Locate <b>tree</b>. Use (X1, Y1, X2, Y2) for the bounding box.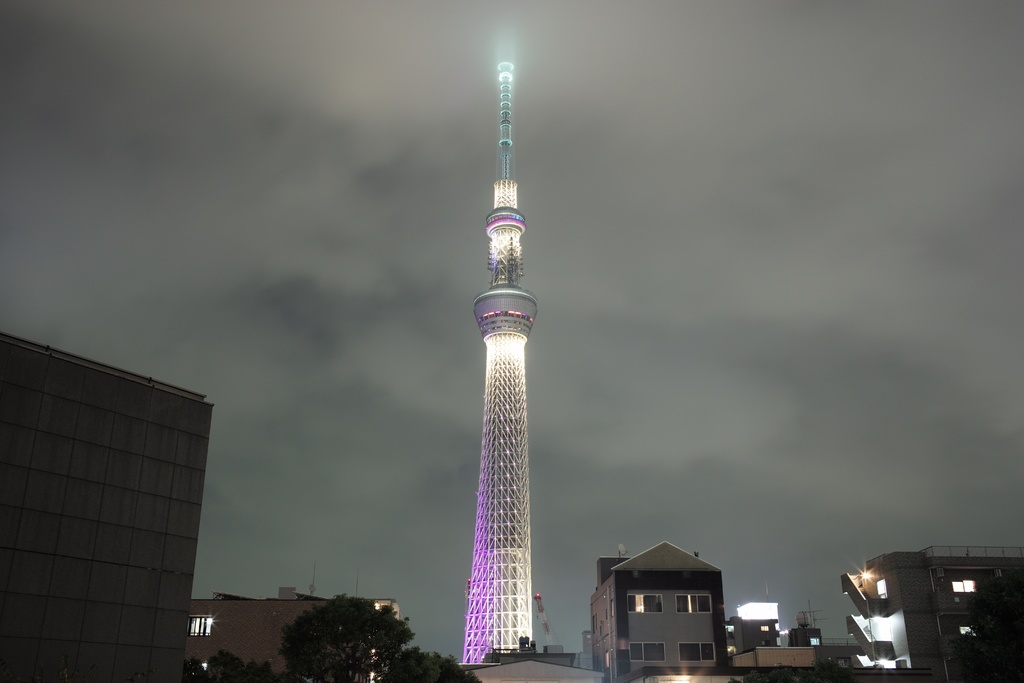
(191, 643, 285, 682).
